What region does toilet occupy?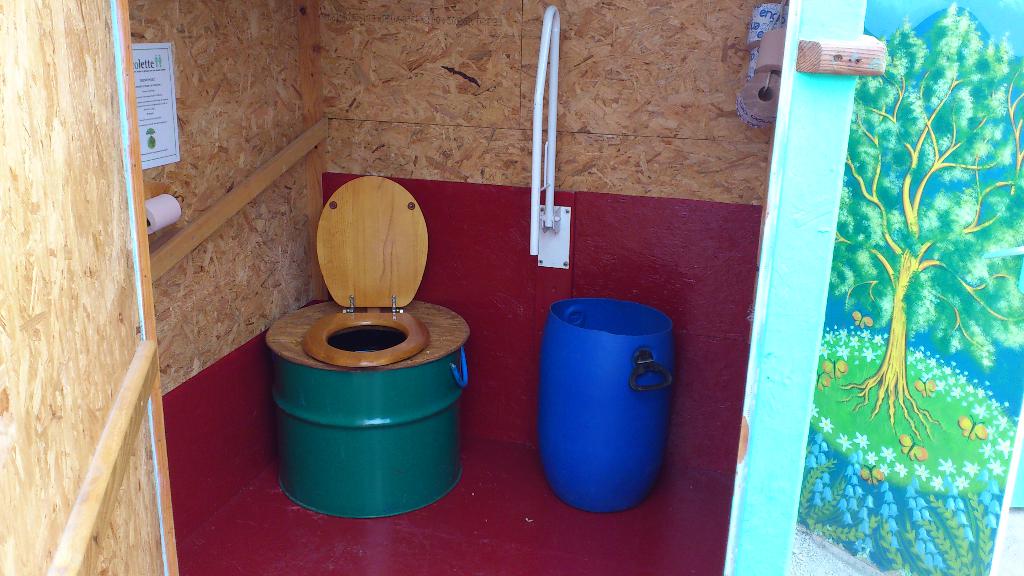
263,180,462,456.
